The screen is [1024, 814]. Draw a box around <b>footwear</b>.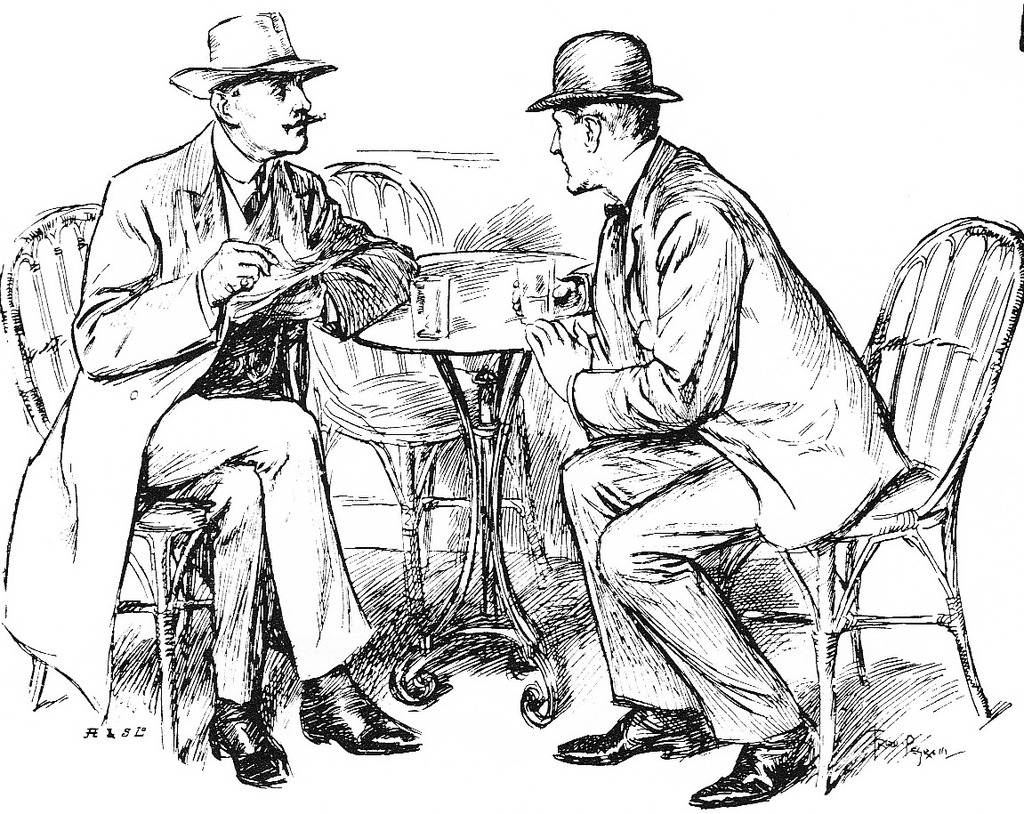
(189, 710, 273, 791).
